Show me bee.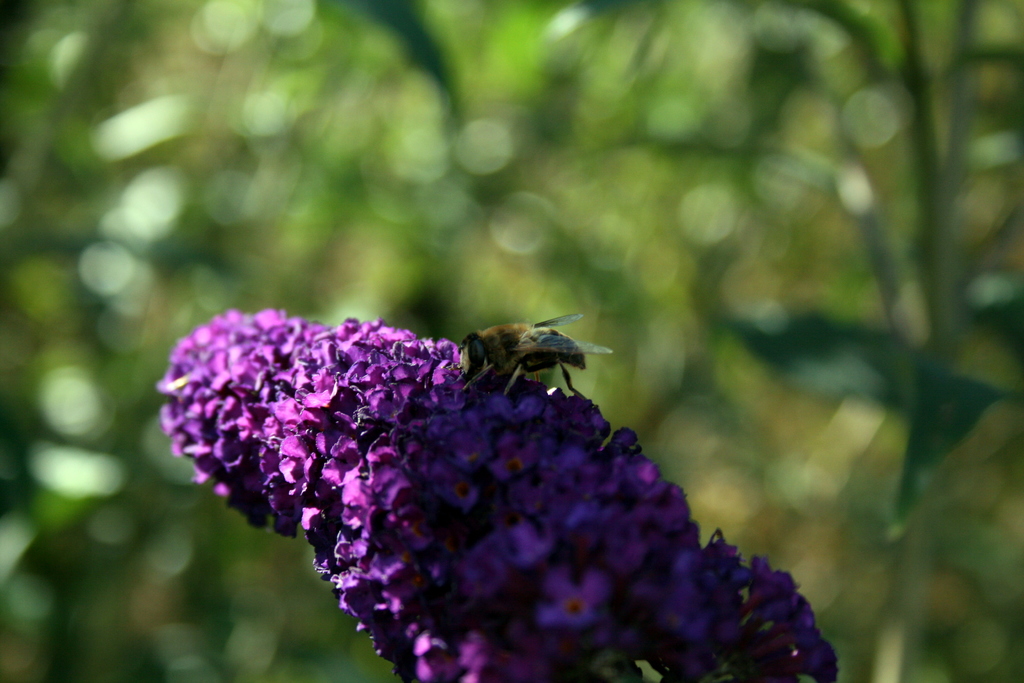
bee is here: {"x1": 446, "y1": 305, "x2": 612, "y2": 425}.
